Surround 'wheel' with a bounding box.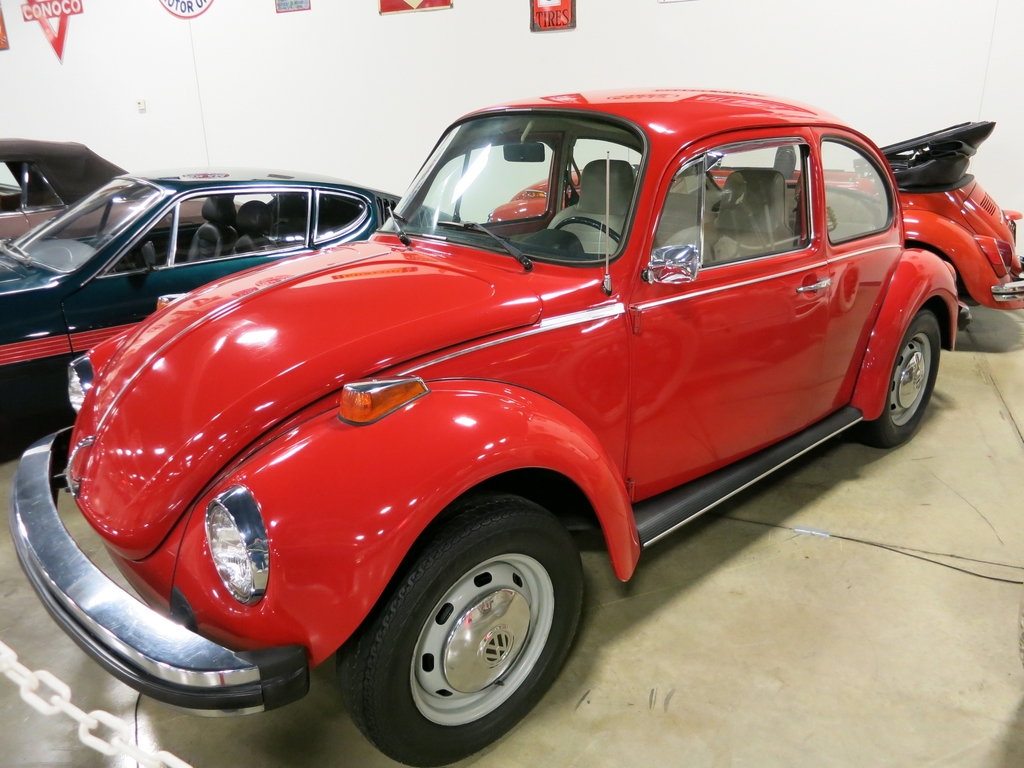
box(852, 308, 941, 447).
